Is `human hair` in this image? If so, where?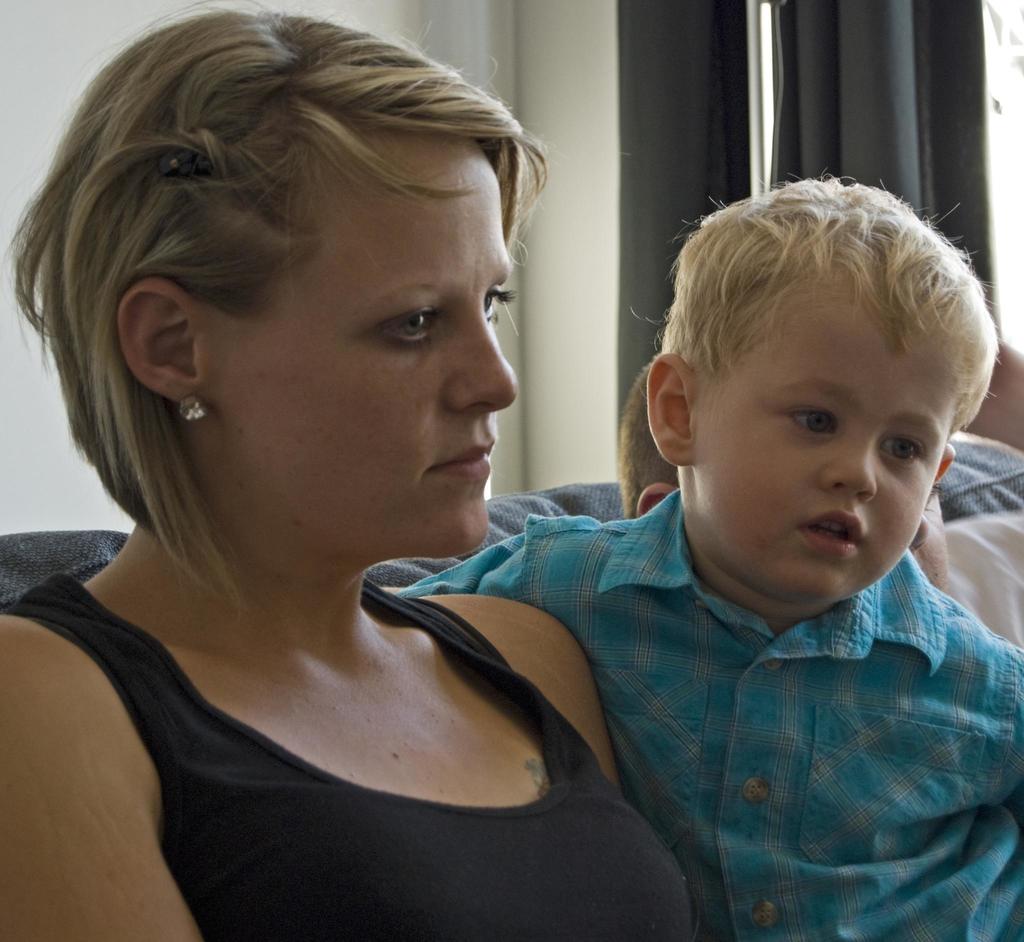
Yes, at [628, 161, 1004, 450].
